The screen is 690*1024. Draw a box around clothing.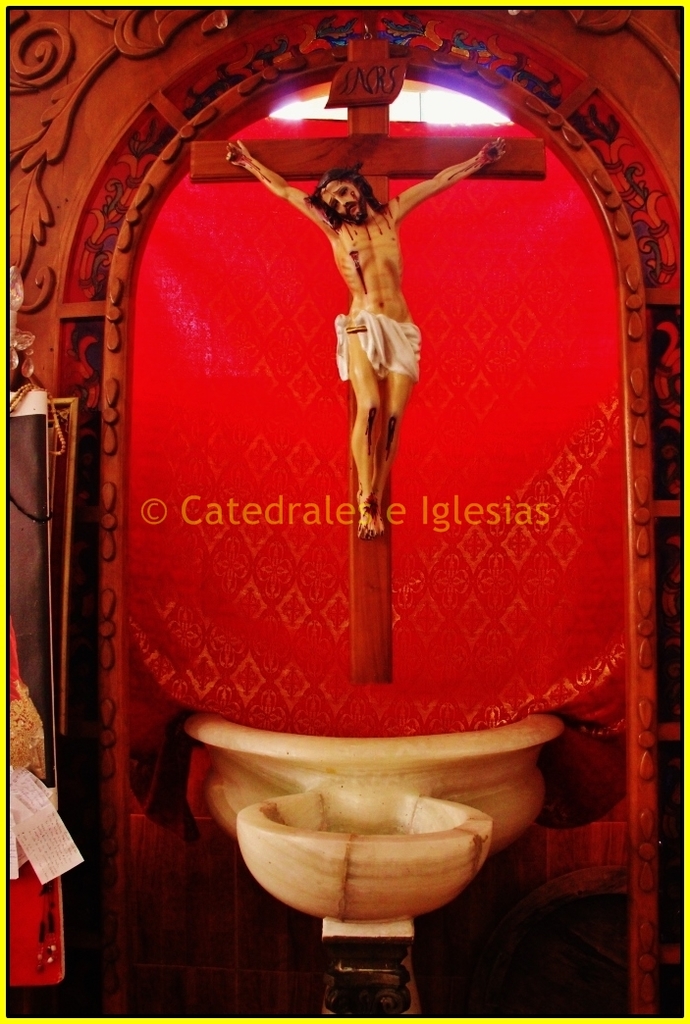
0,757,89,896.
